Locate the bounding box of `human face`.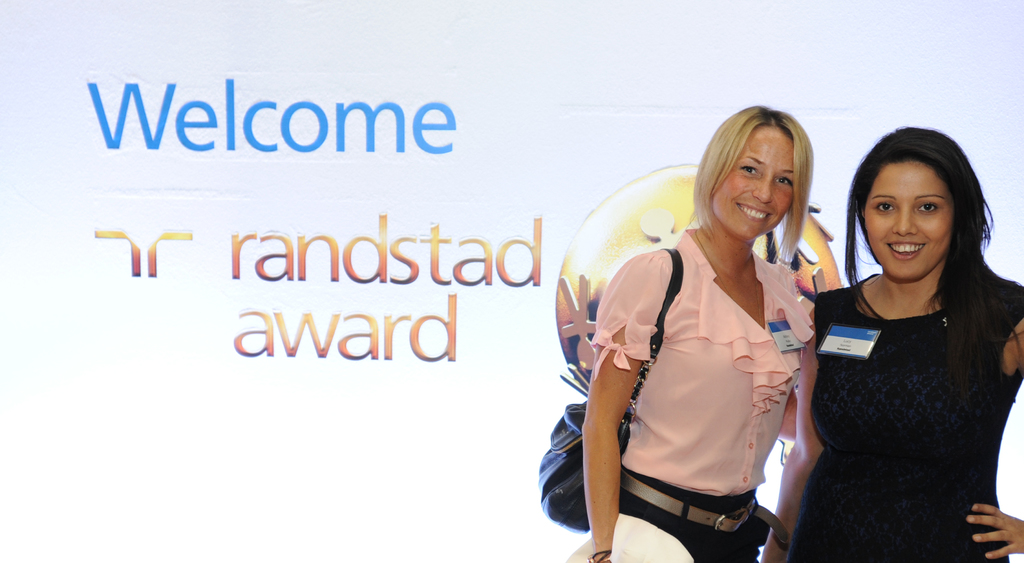
Bounding box: {"left": 860, "top": 161, "right": 955, "bottom": 285}.
